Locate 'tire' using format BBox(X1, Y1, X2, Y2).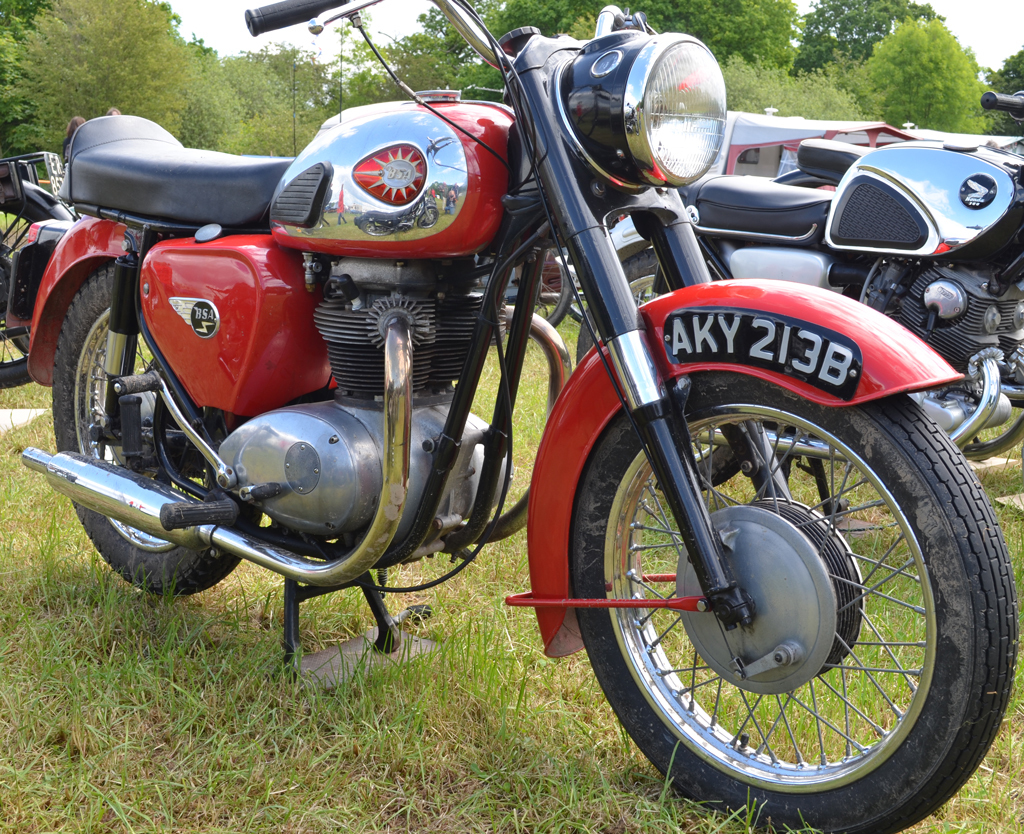
BBox(549, 227, 613, 316).
